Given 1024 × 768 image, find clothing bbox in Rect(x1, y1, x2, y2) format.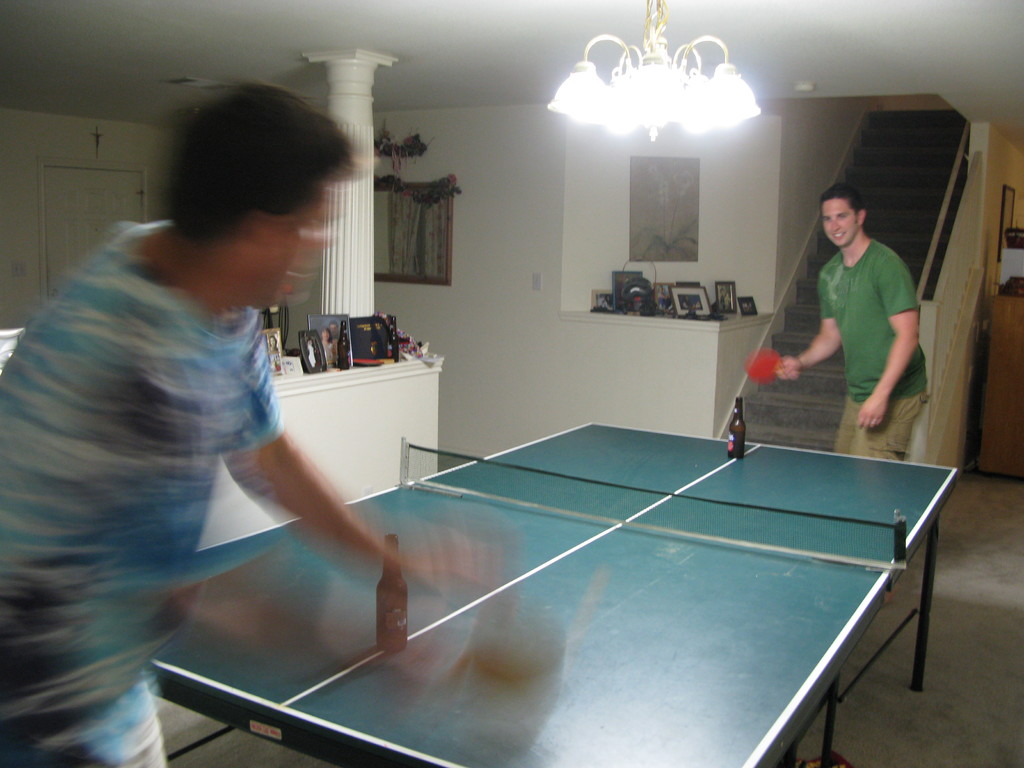
Rect(0, 209, 294, 767).
